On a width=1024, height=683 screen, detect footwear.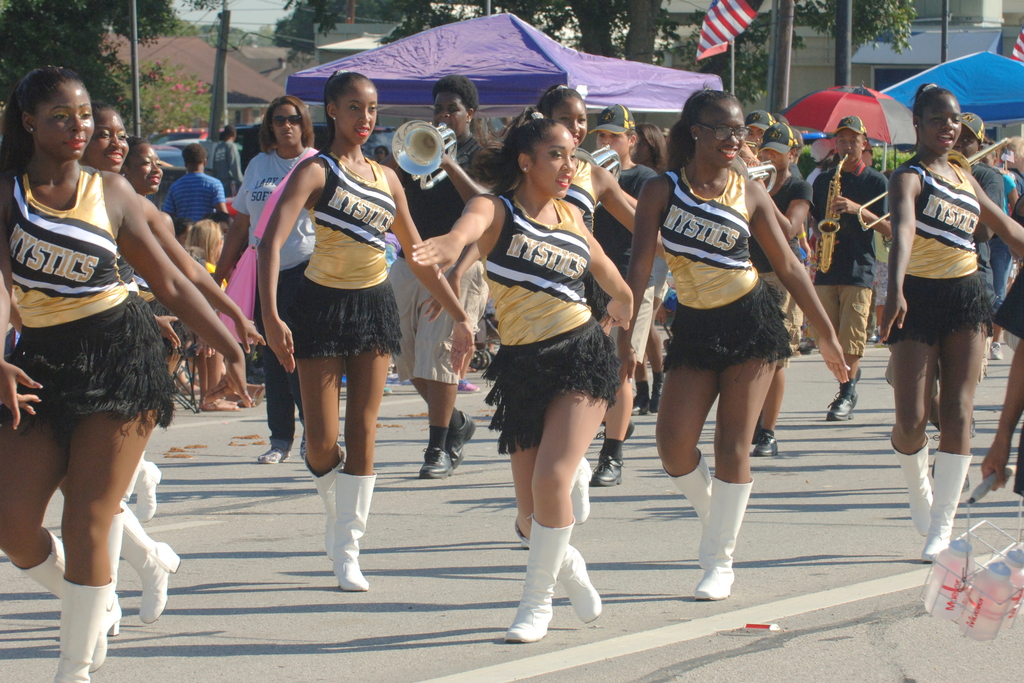
{"left": 509, "top": 520, "right": 602, "bottom": 626}.
